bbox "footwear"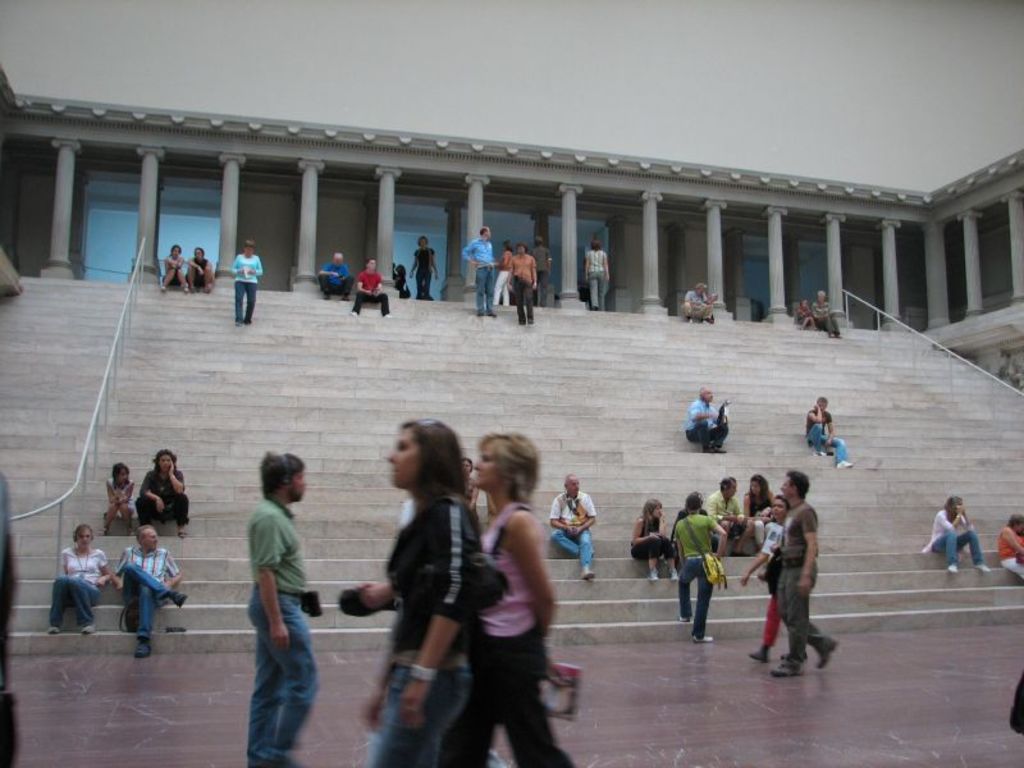
[x1=664, y1=561, x2=682, y2=581]
